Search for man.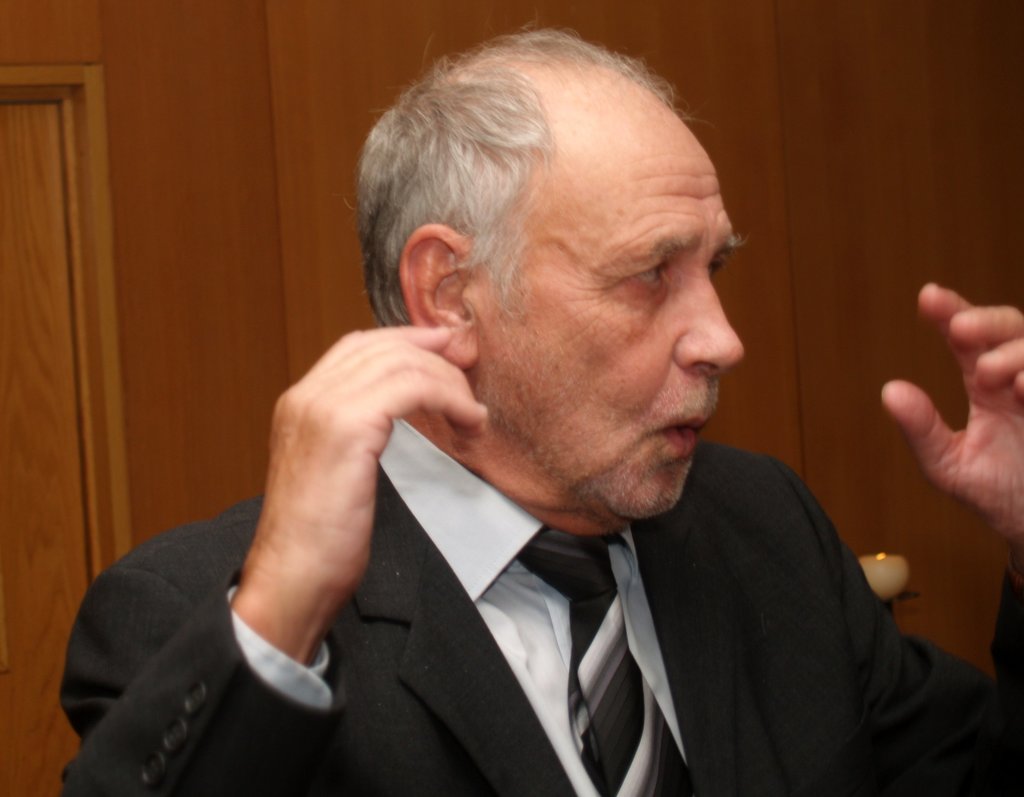
Found at l=110, t=64, r=982, b=787.
